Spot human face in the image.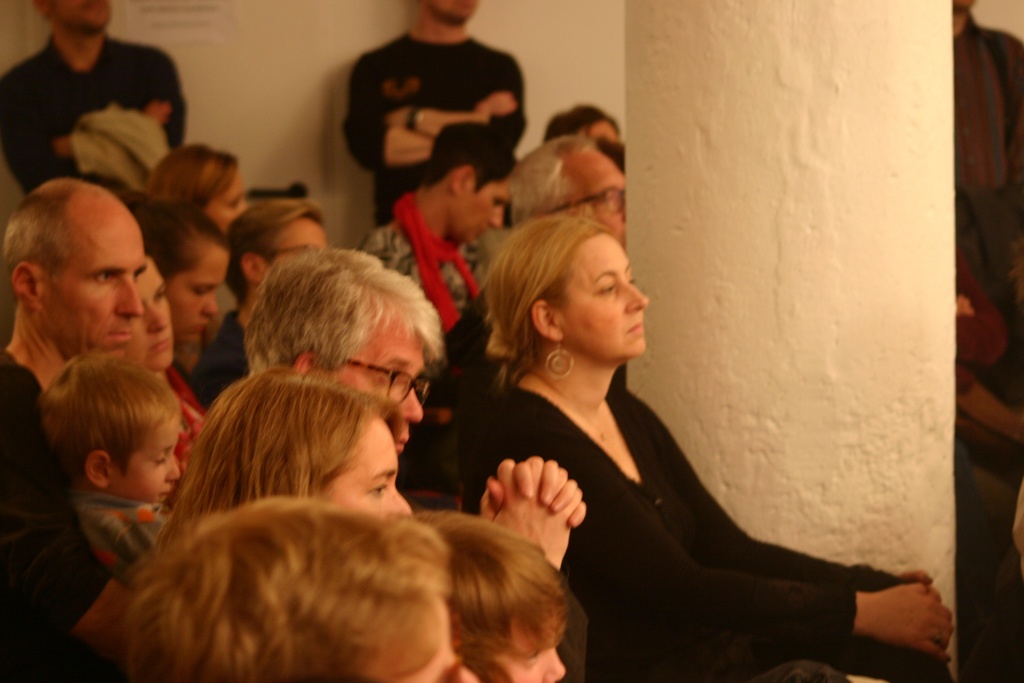
human face found at BBox(207, 164, 255, 224).
